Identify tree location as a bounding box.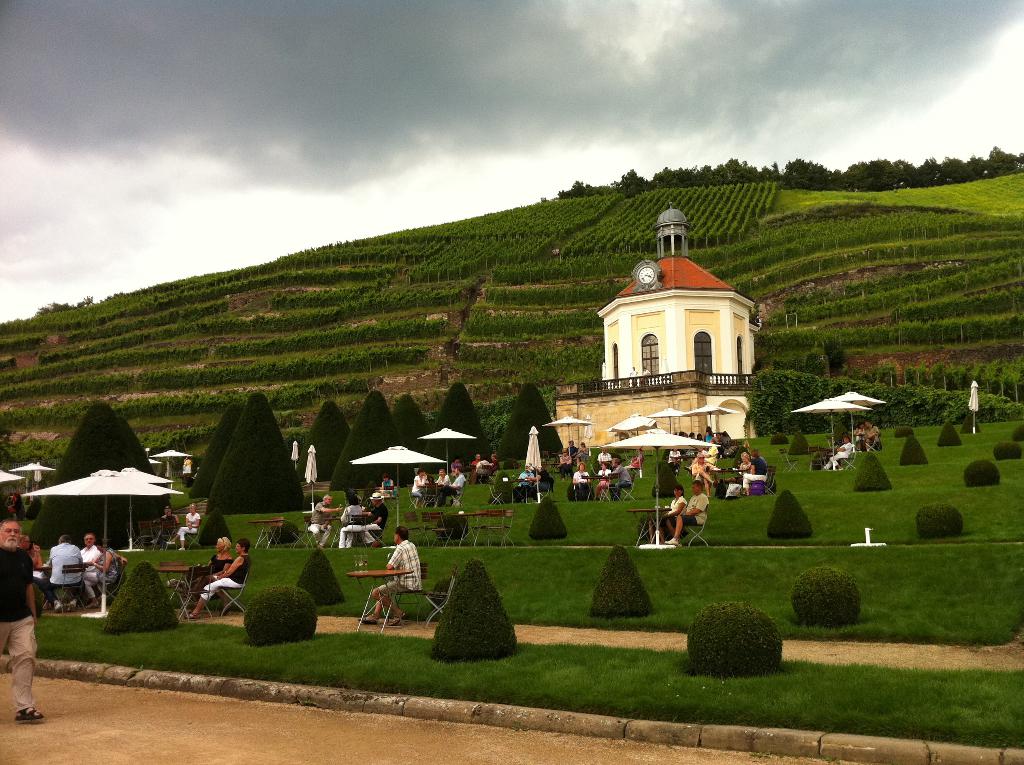
box=[767, 486, 815, 538].
